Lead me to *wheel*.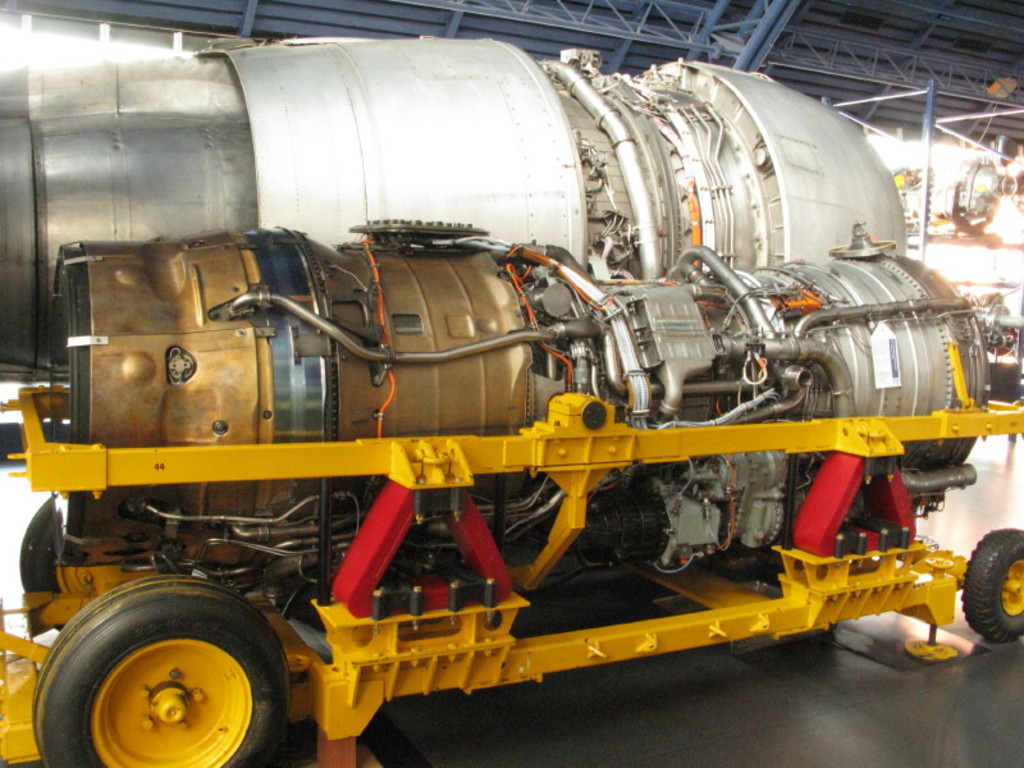
Lead to 37:595:280:760.
